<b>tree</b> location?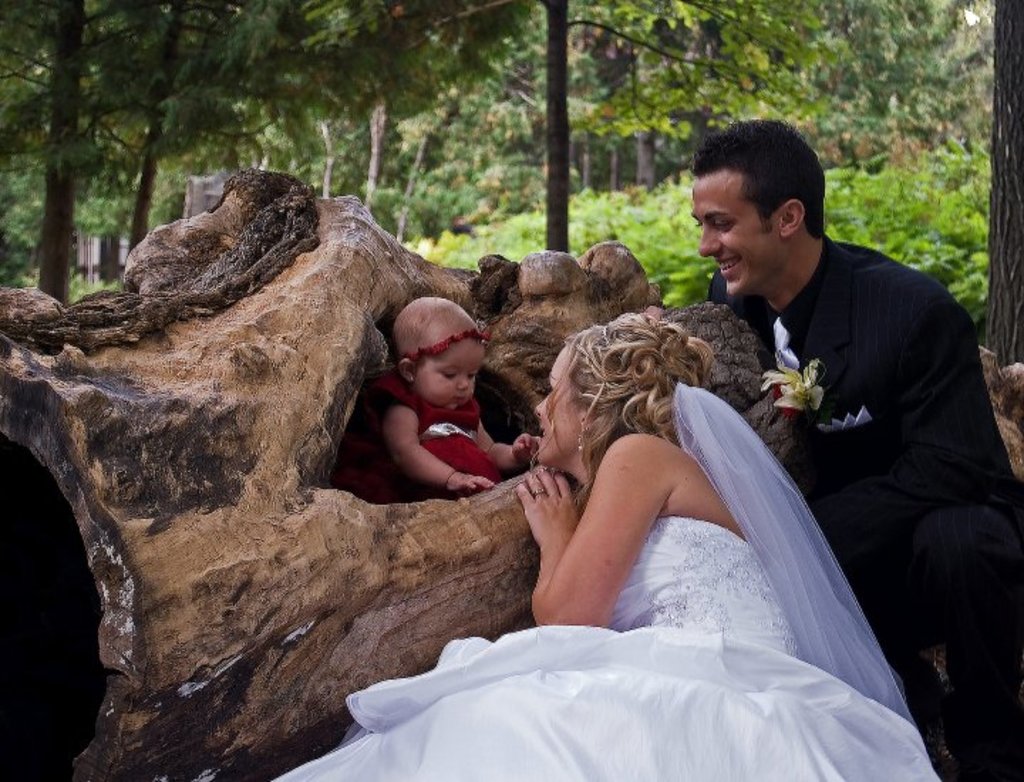
detection(43, 146, 181, 279)
